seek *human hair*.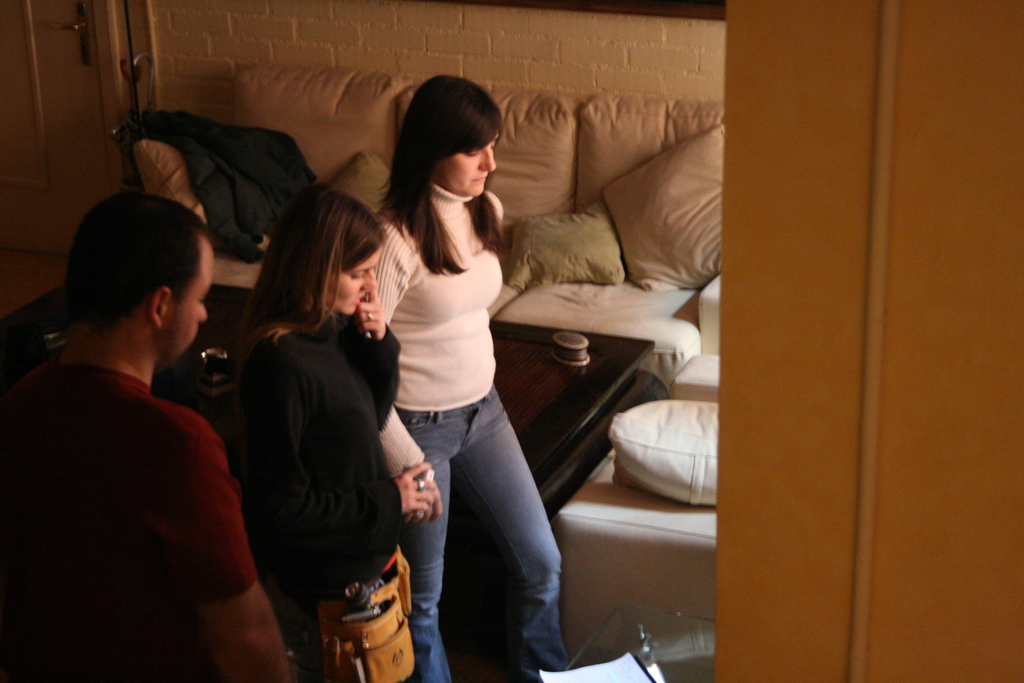
58/188/214/338.
